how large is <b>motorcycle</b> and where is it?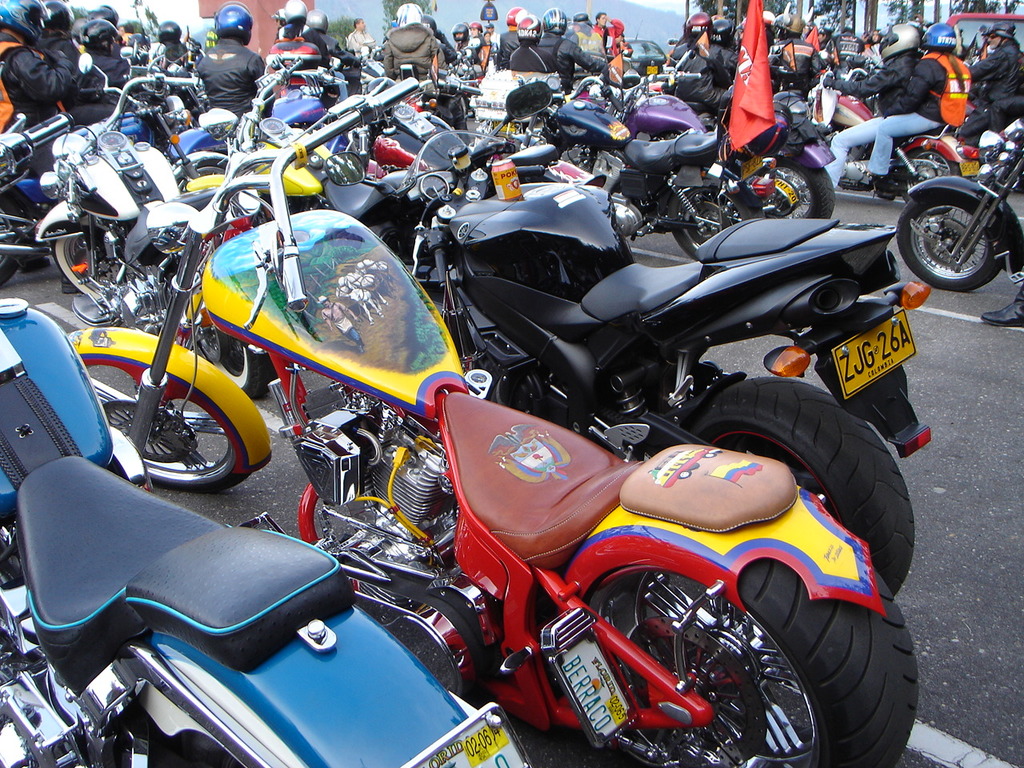
Bounding box: (left=371, top=96, right=599, bottom=182).
